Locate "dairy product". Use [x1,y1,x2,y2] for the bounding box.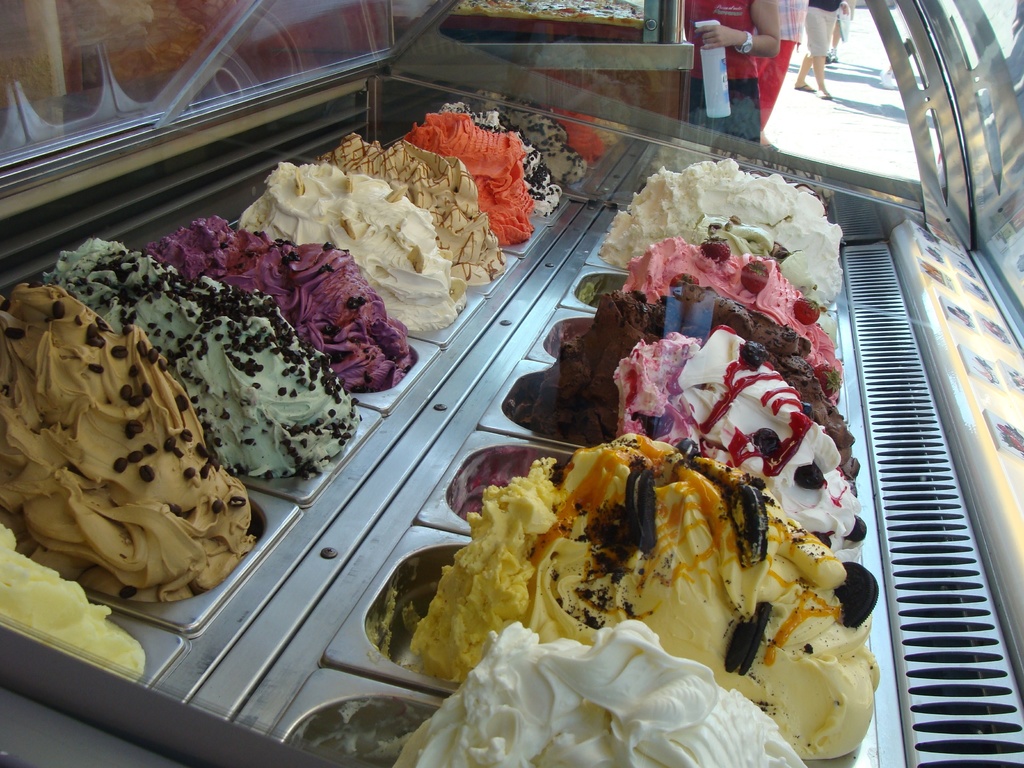
[598,166,851,292].
